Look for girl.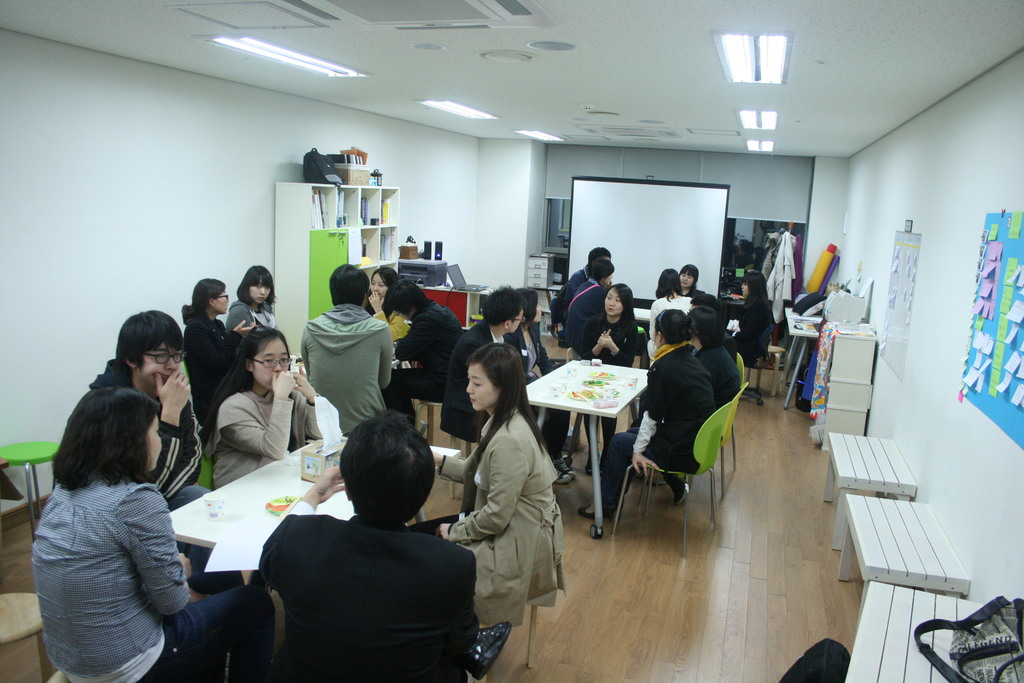
Found: [639,265,694,364].
